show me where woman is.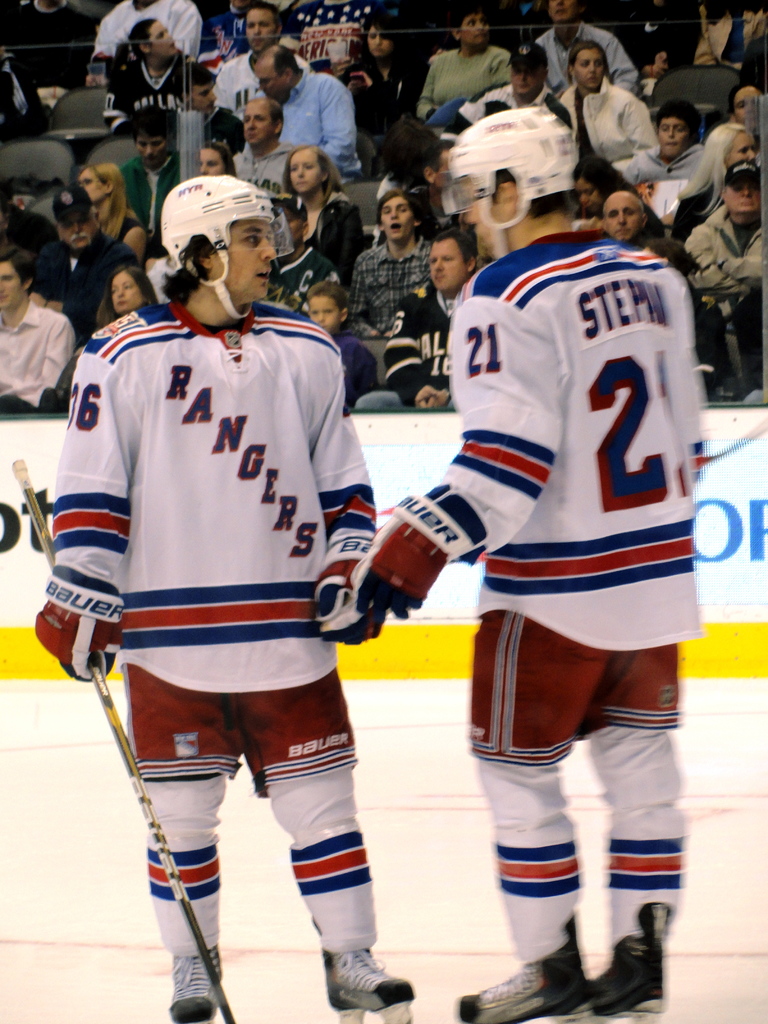
woman is at (107, 19, 200, 132).
